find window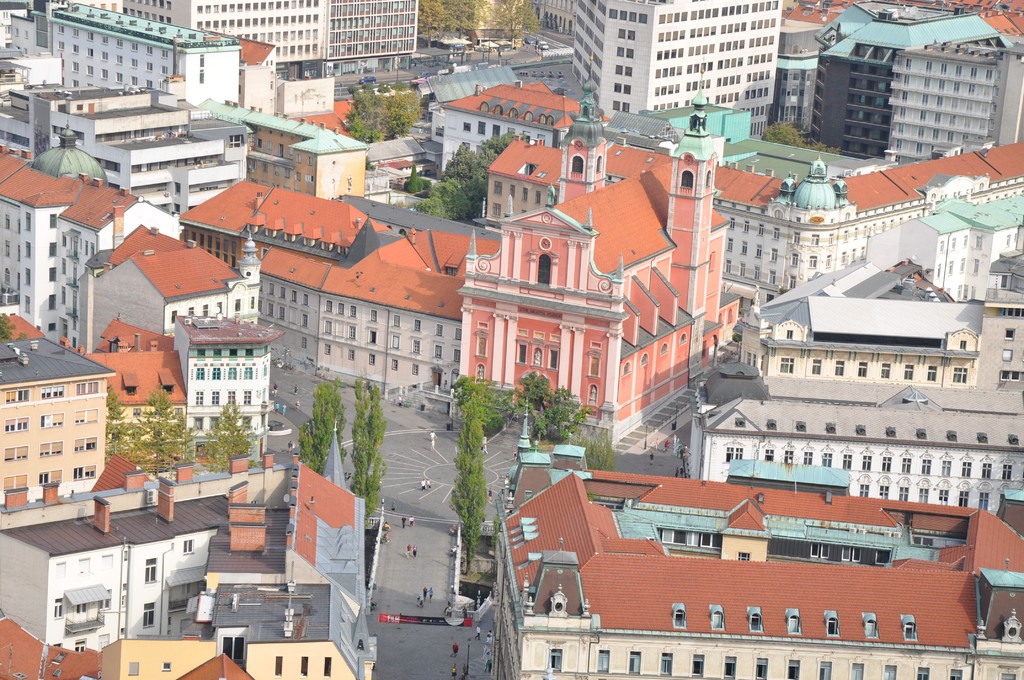
(left=160, top=658, right=170, bottom=674)
